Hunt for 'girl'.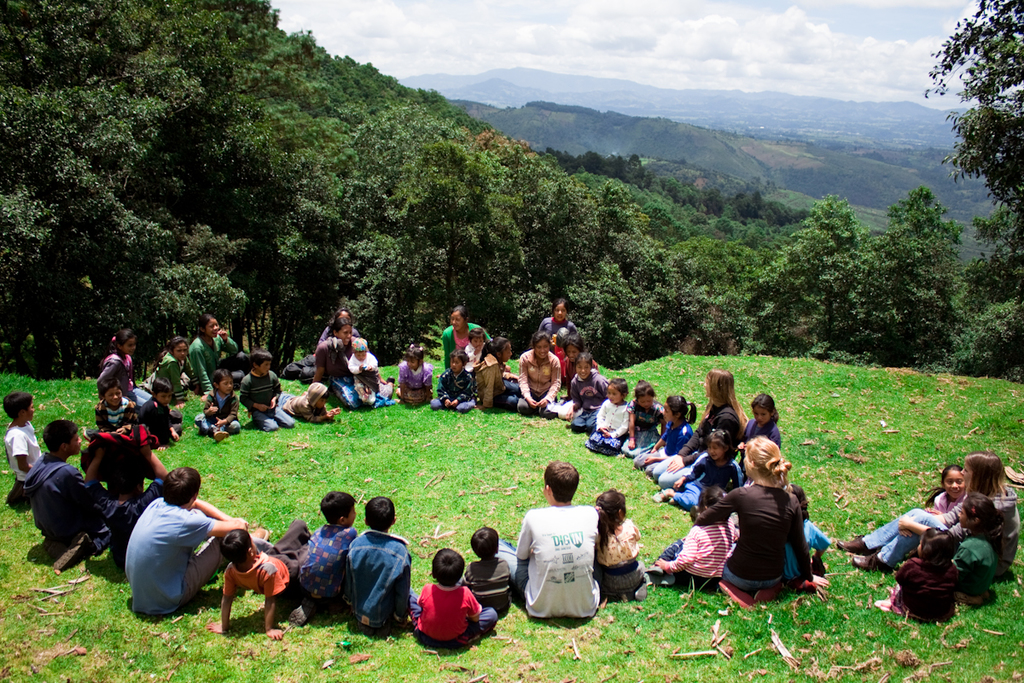
Hunted down at rect(874, 527, 959, 623).
